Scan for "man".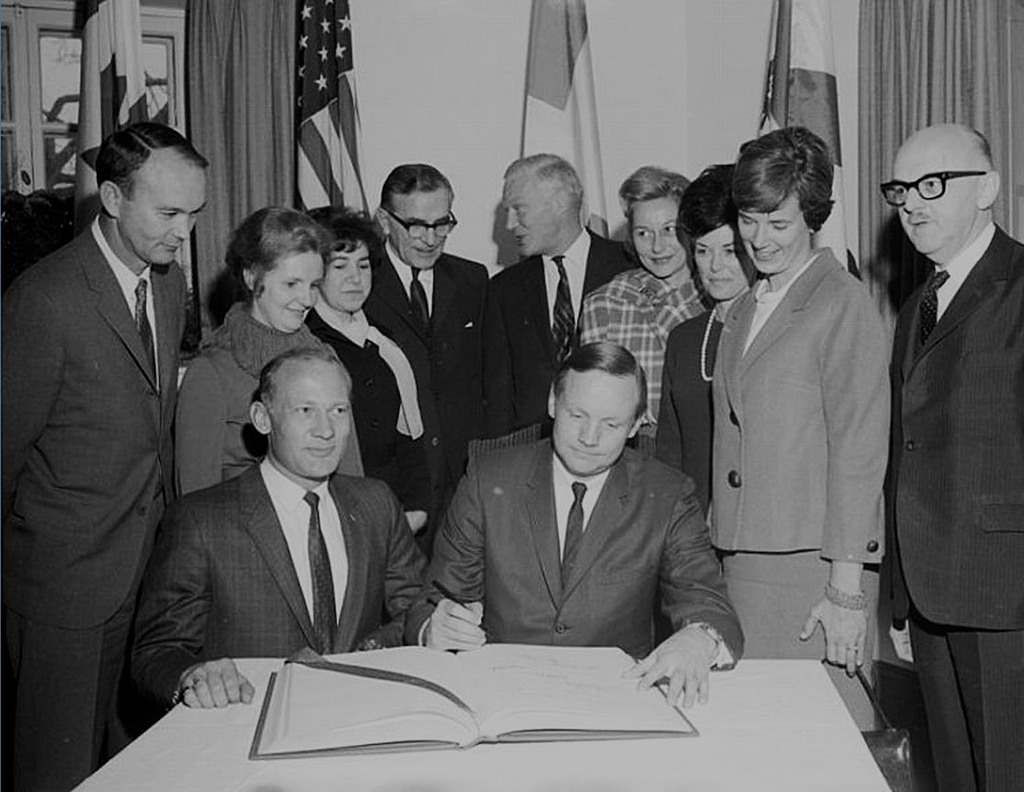
Scan result: (126,348,430,713).
